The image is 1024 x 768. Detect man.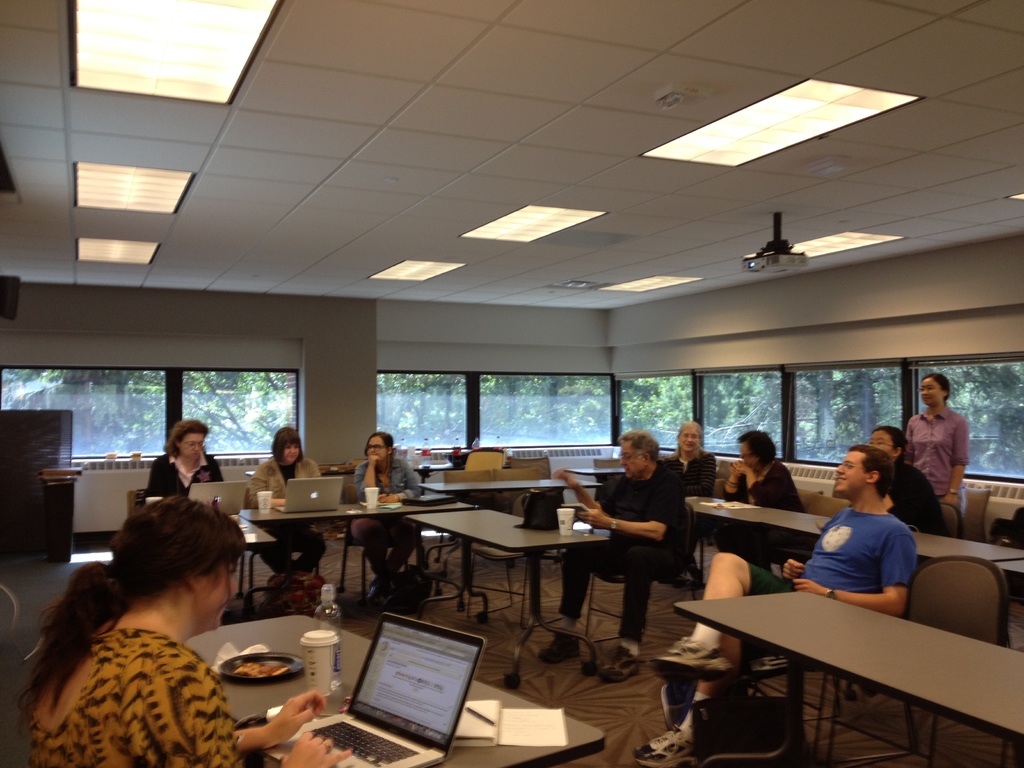
Detection: bbox=(823, 417, 956, 536).
